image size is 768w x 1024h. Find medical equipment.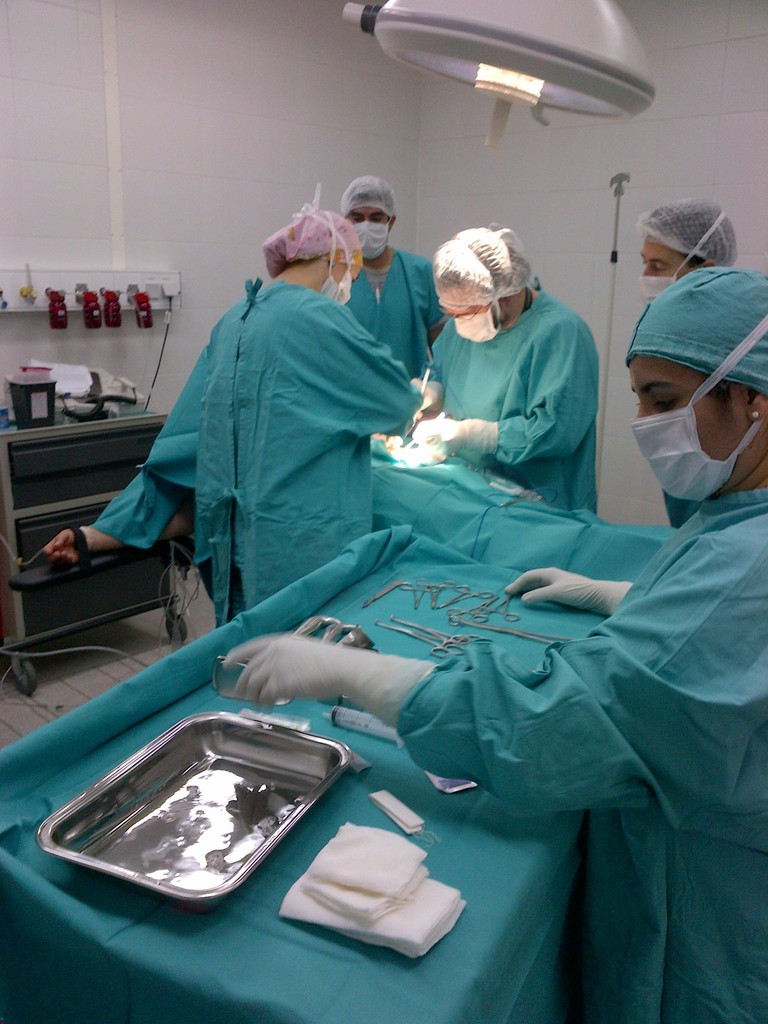
region(398, 412, 447, 449).
